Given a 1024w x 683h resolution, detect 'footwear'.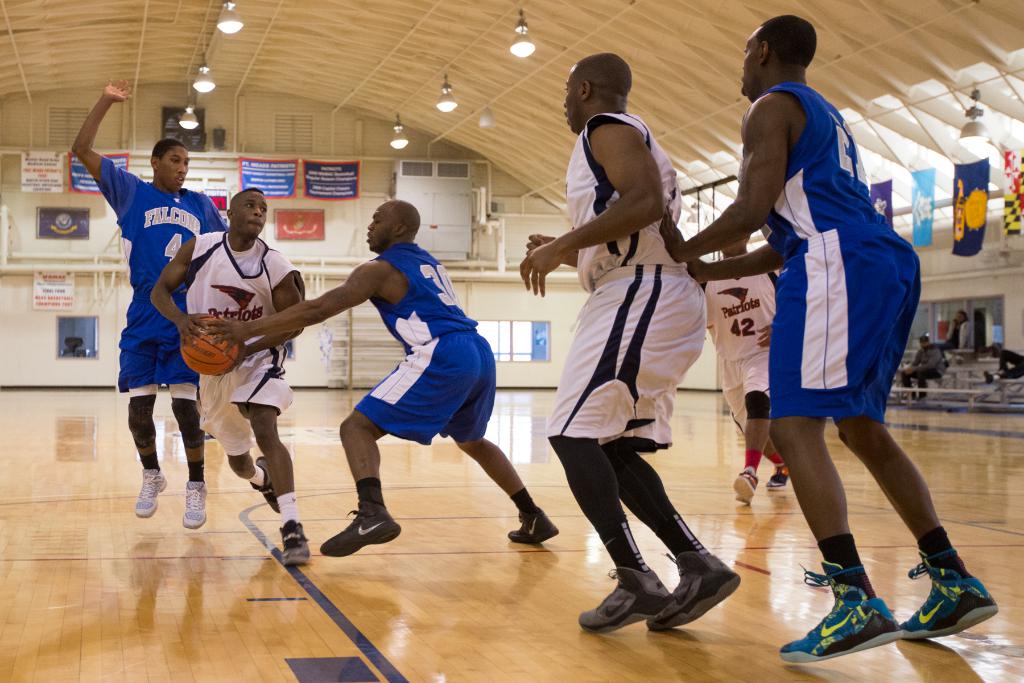
region(505, 509, 564, 545).
